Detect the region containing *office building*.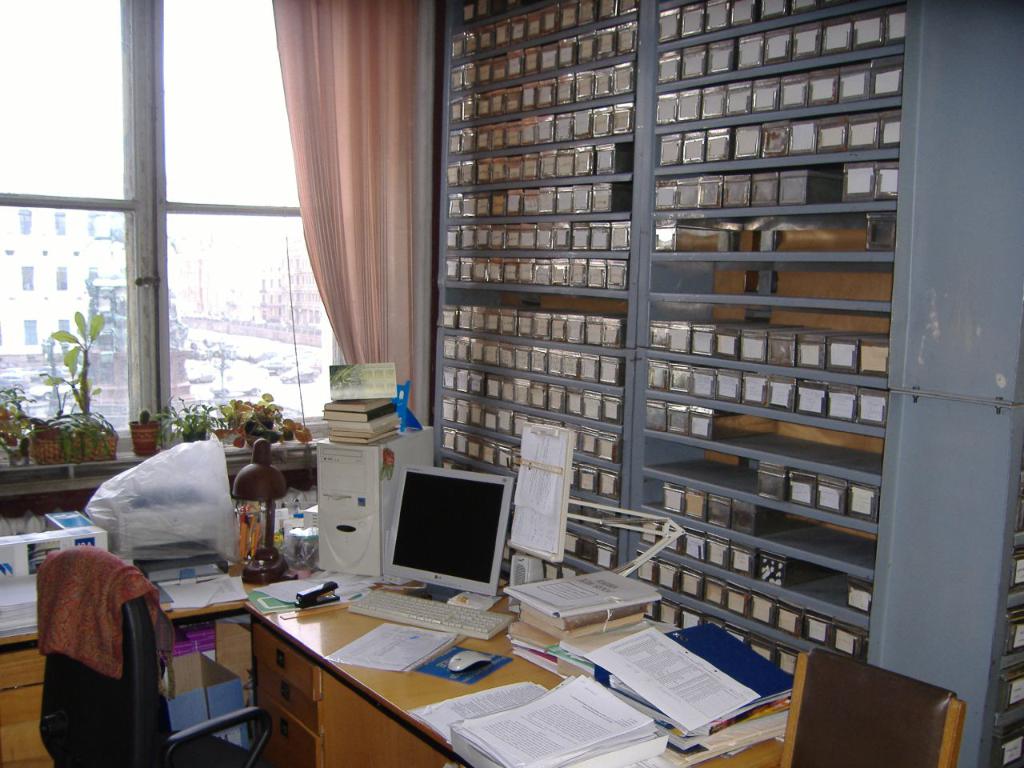
57, 32, 993, 767.
